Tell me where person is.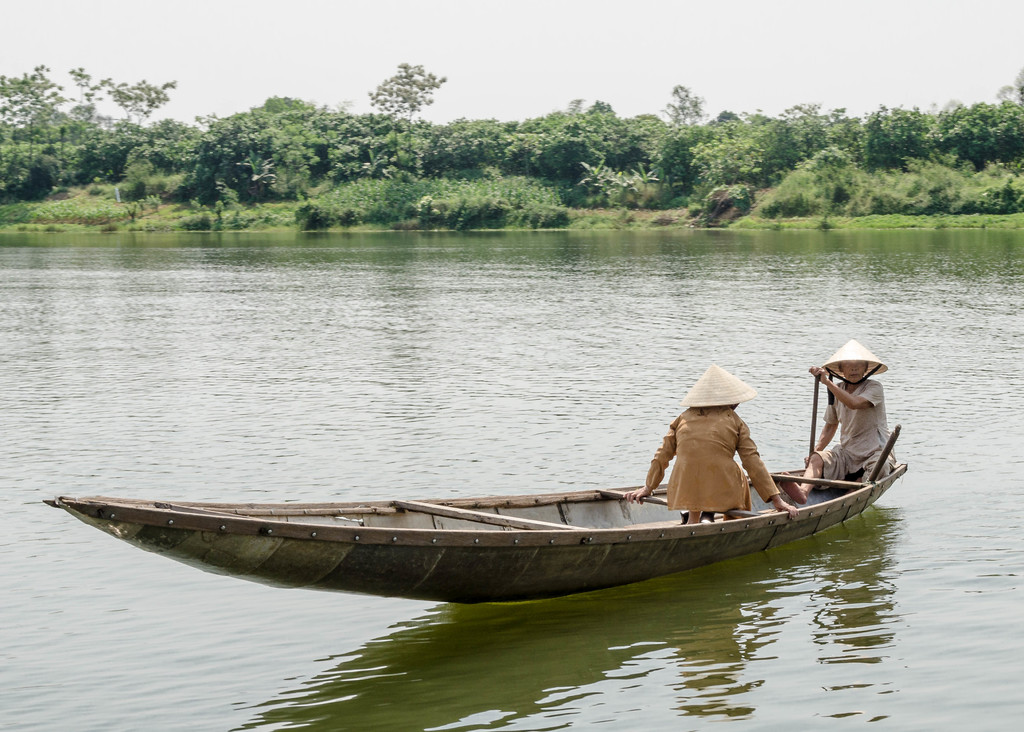
person is at <bbox>625, 378, 801, 521</bbox>.
